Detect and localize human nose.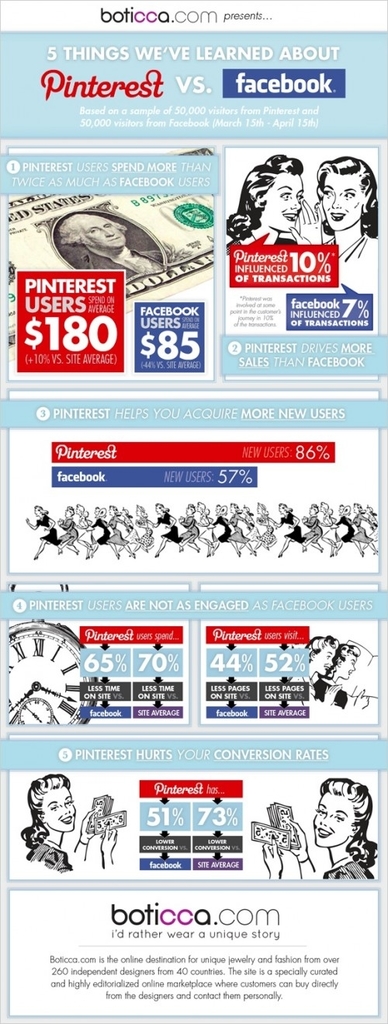
Localized at (292,194,300,210).
